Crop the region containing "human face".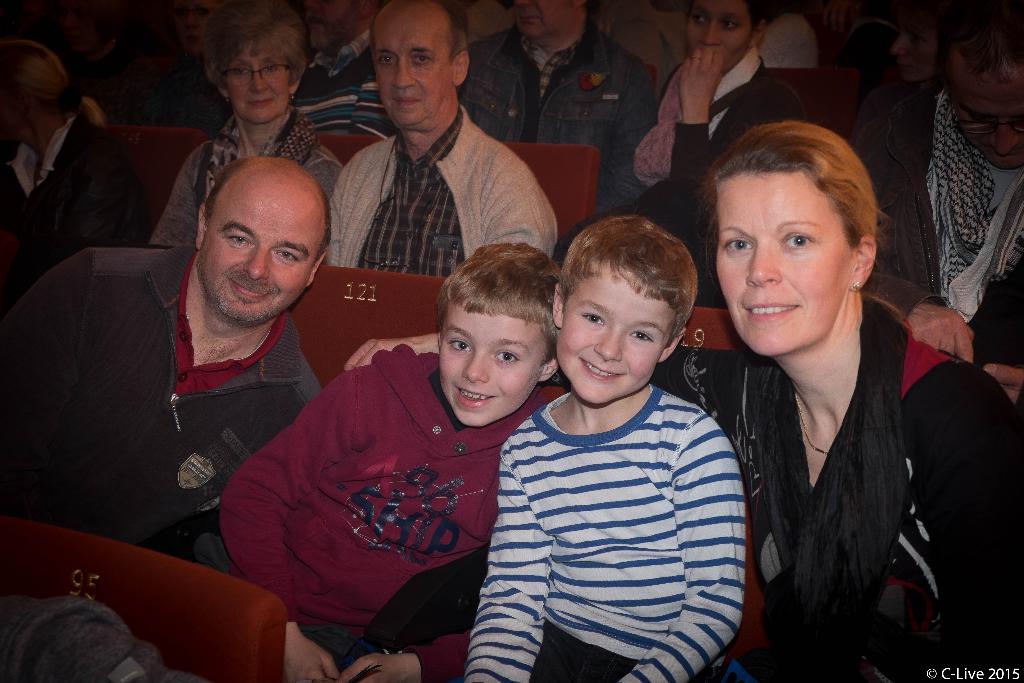
Crop region: [x1=685, y1=0, x2=746, y2=69].
